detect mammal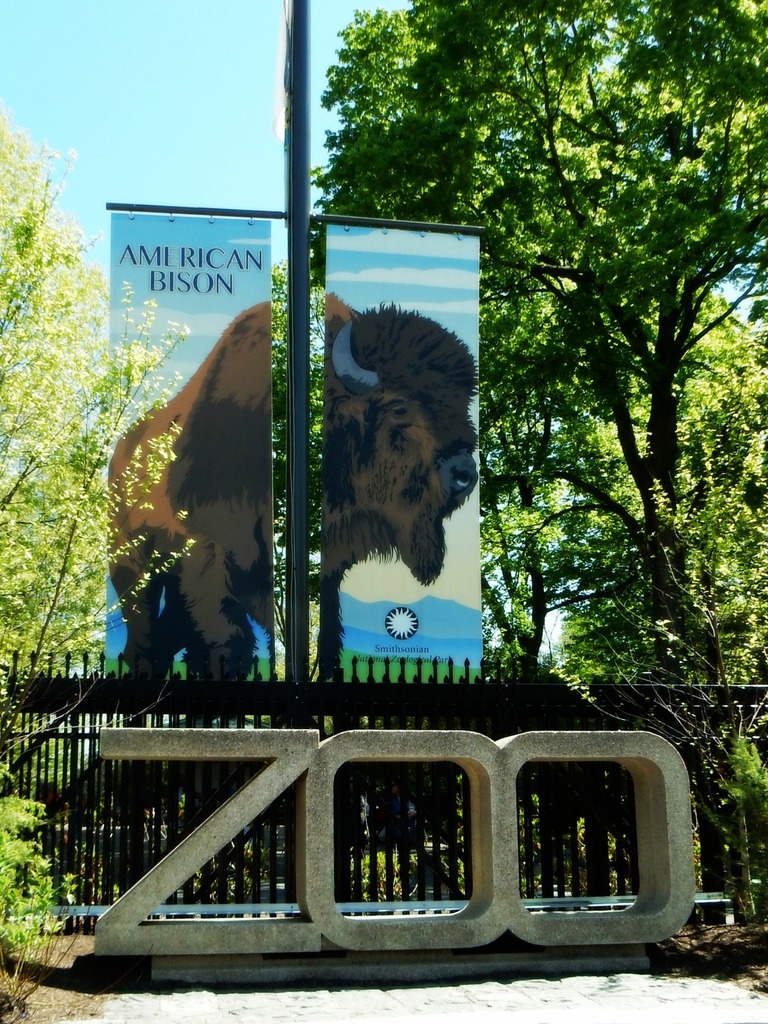
136:316:477:670
